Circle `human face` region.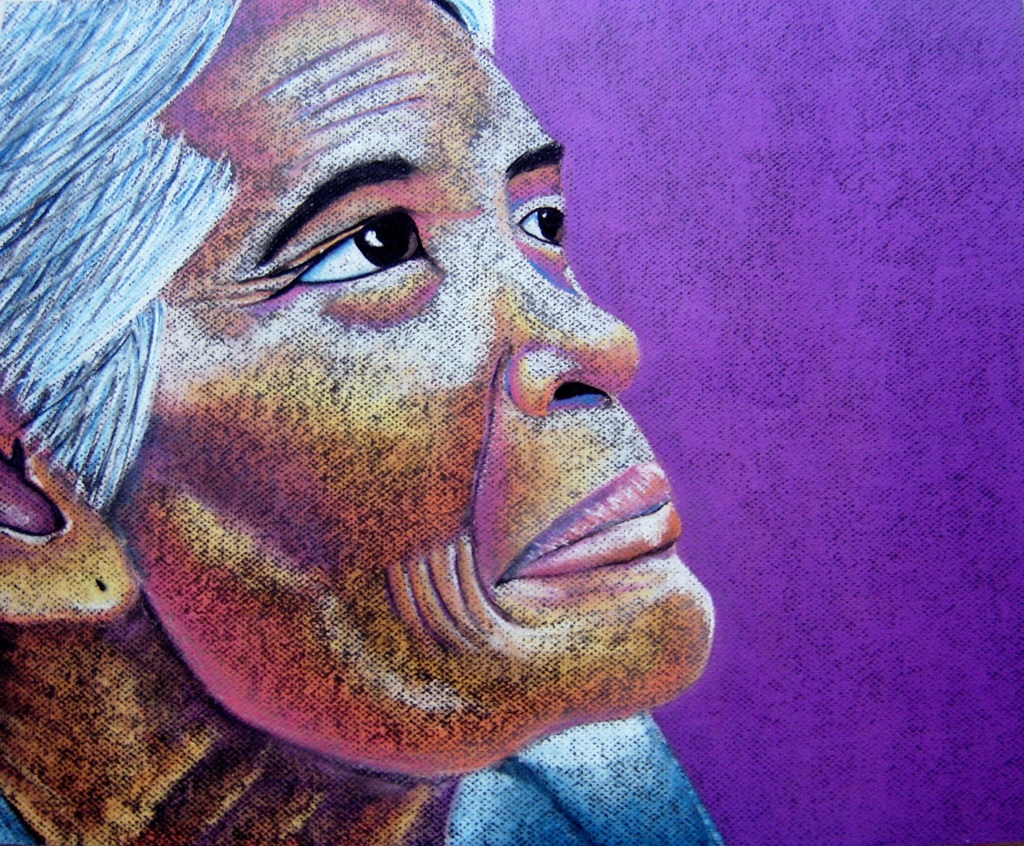
Region: x1=103 y1=0 x2=712 y2=767.
